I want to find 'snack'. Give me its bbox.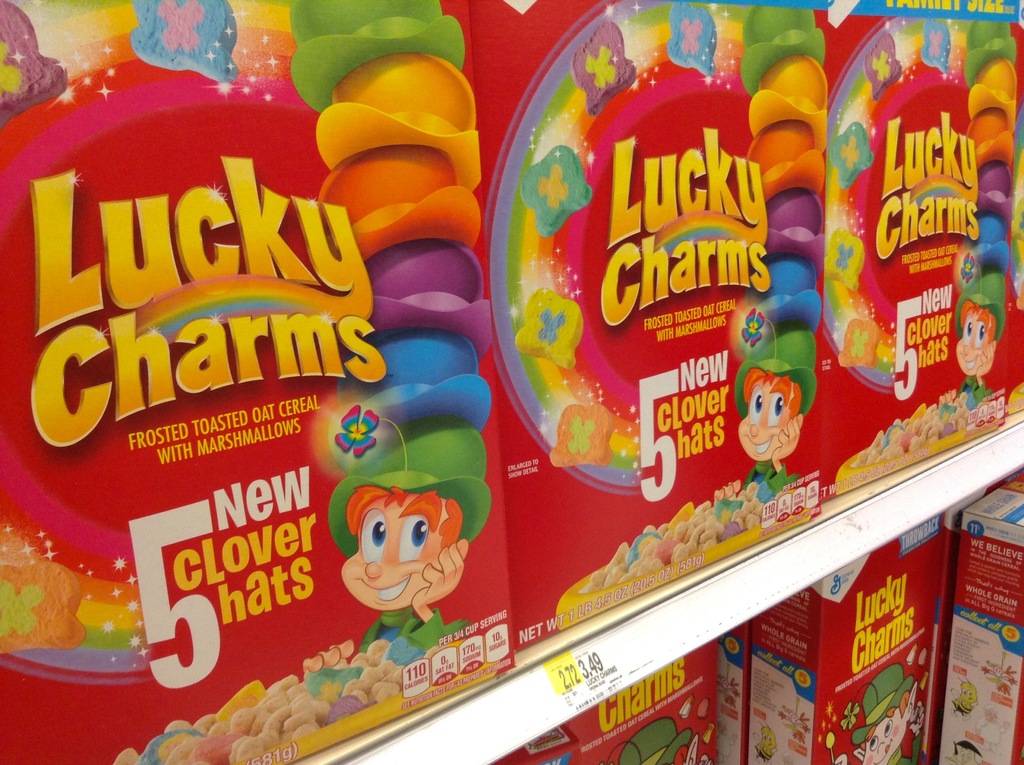
rect(569, 472, 793, 606).
